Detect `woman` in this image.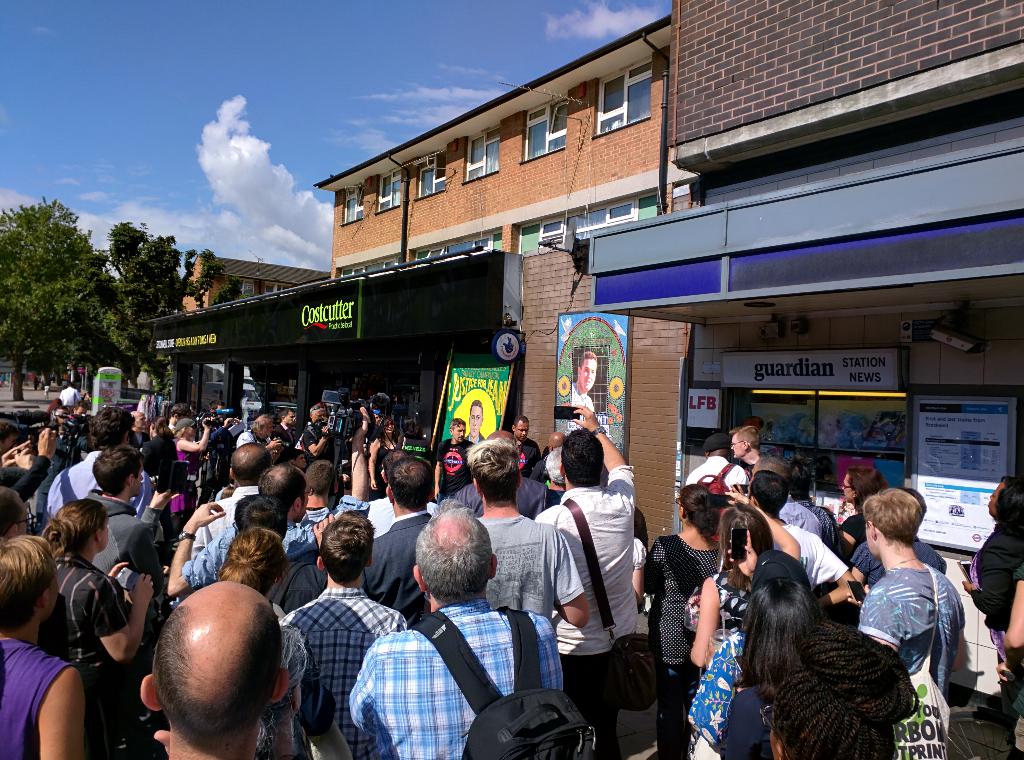
Detection: x1=836, y1=462, x2=888, y2=547.
